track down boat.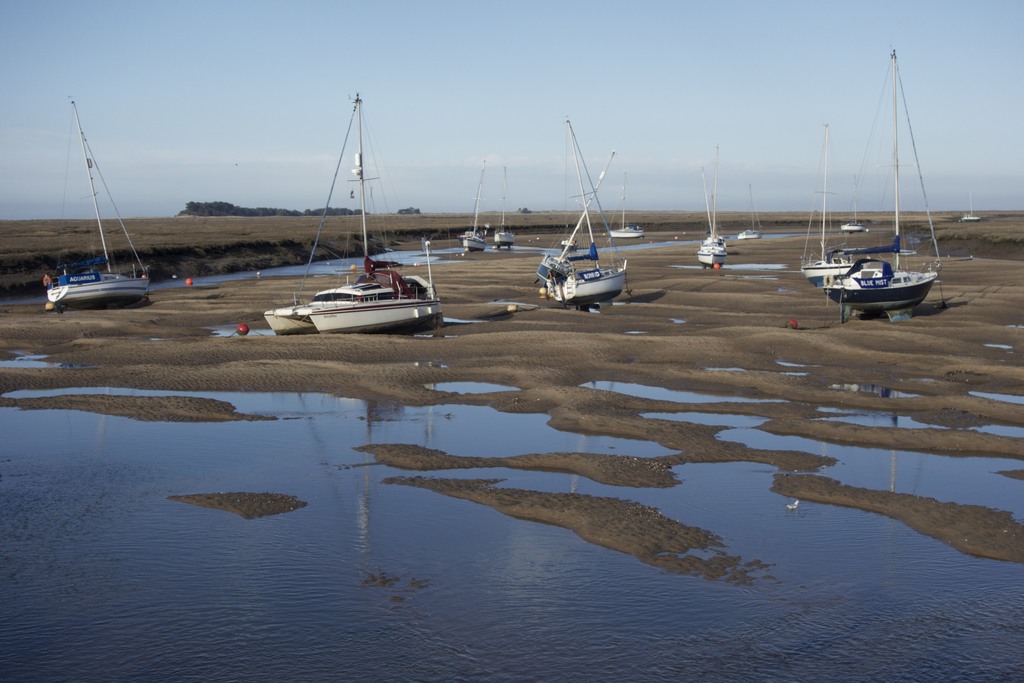
Tracked to Rect(609, 173, 645, 237).
